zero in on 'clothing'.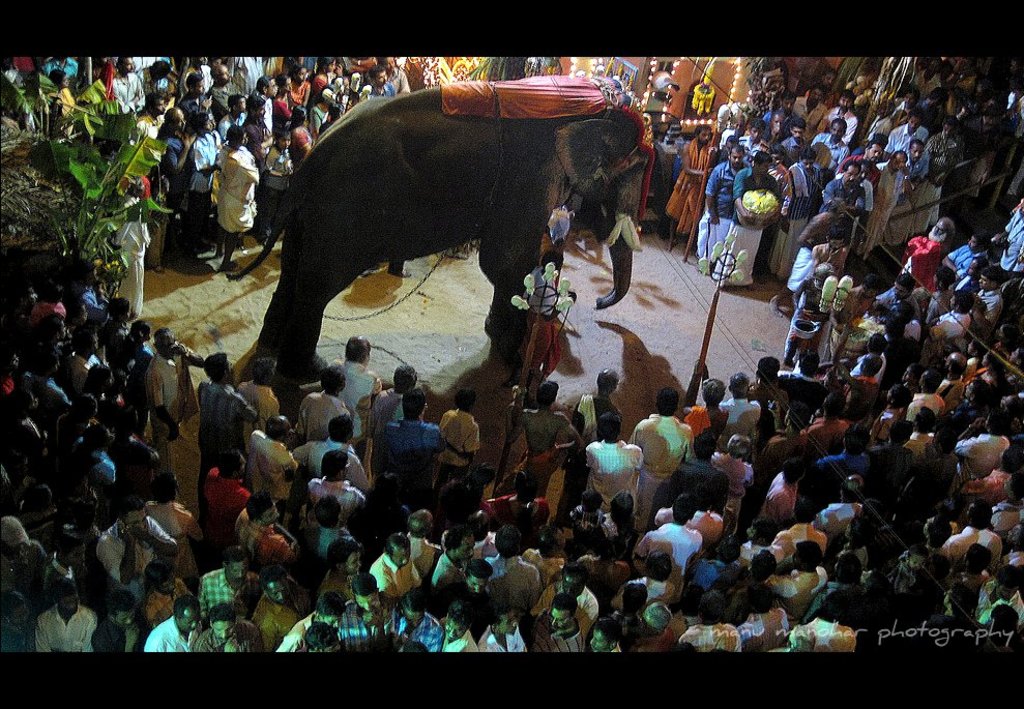
Zeroed in: 776,519,826,567.
